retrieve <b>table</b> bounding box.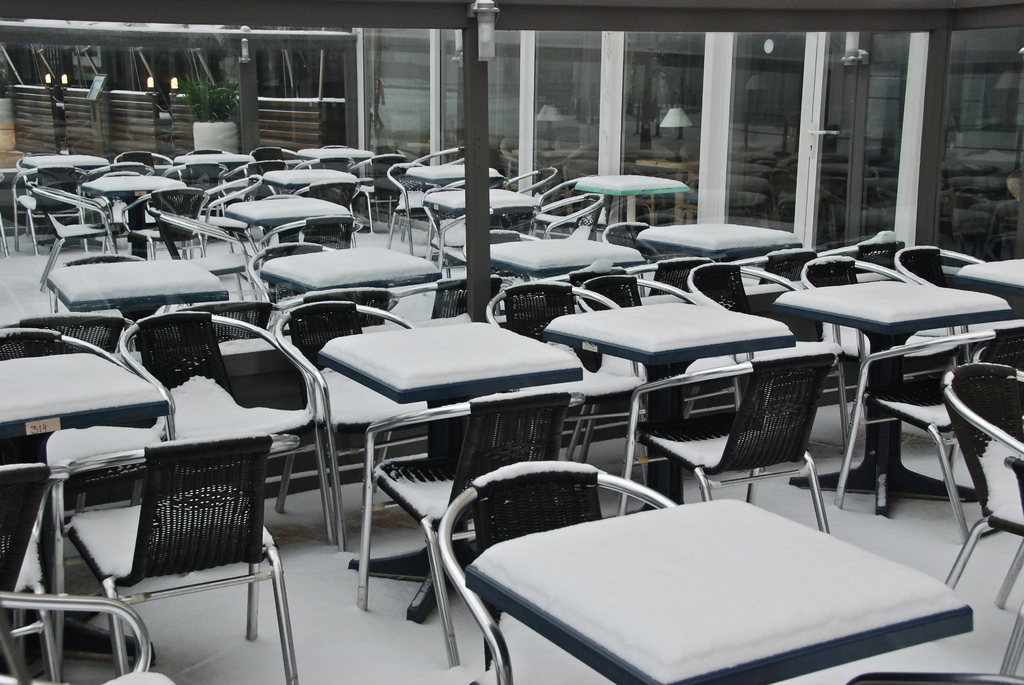
Bounding box: pyautogui.locateOnScreen(20, 149, 106, 244).
